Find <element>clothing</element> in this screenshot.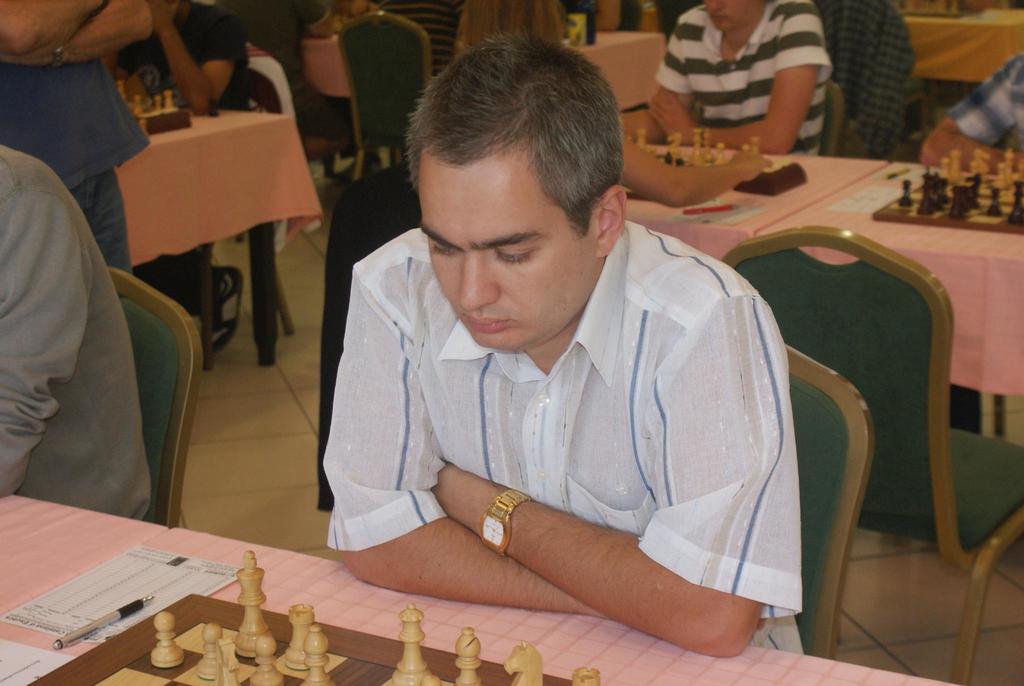
The bounding box for <element>clothing</element> is (x1=0, y1=60, x2=150, y2=270).
